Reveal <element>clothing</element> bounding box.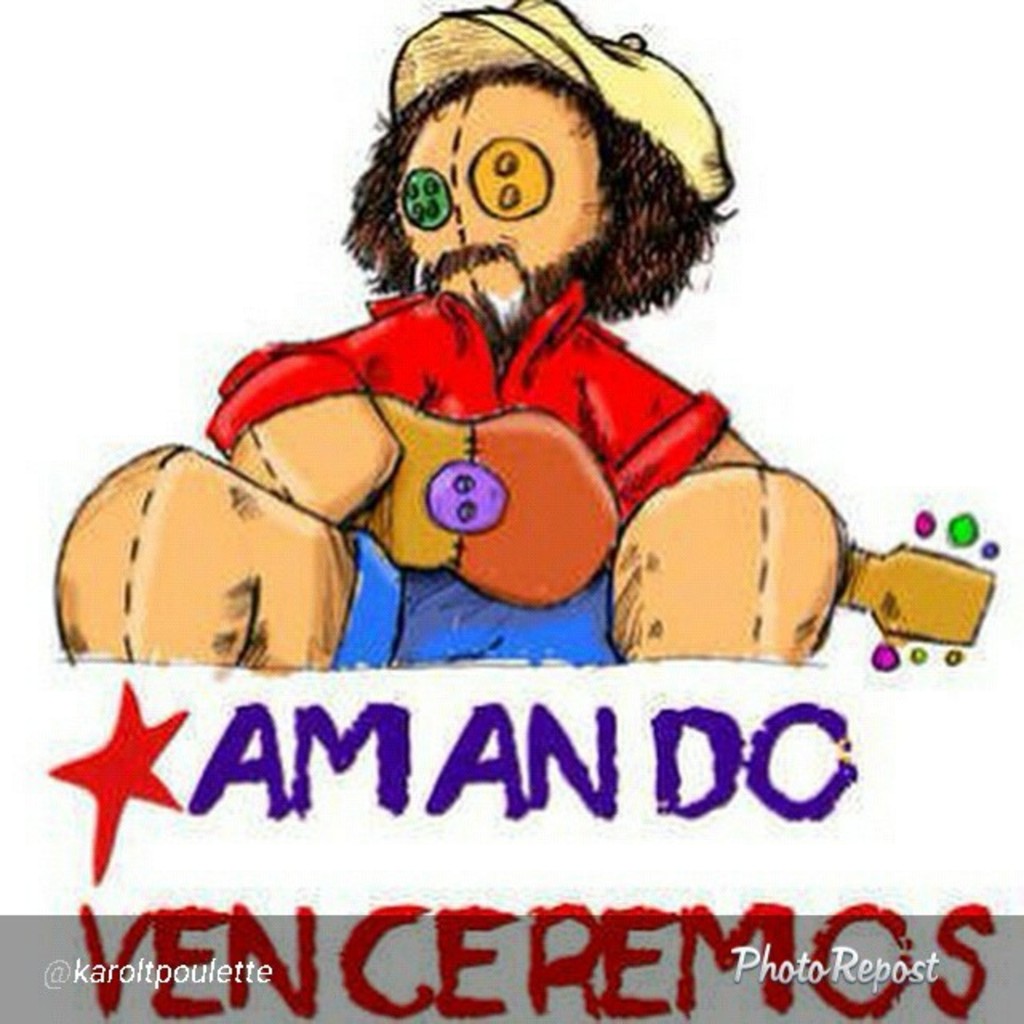
Revealed: [left=184, top=267, right=747, bottom=658].
